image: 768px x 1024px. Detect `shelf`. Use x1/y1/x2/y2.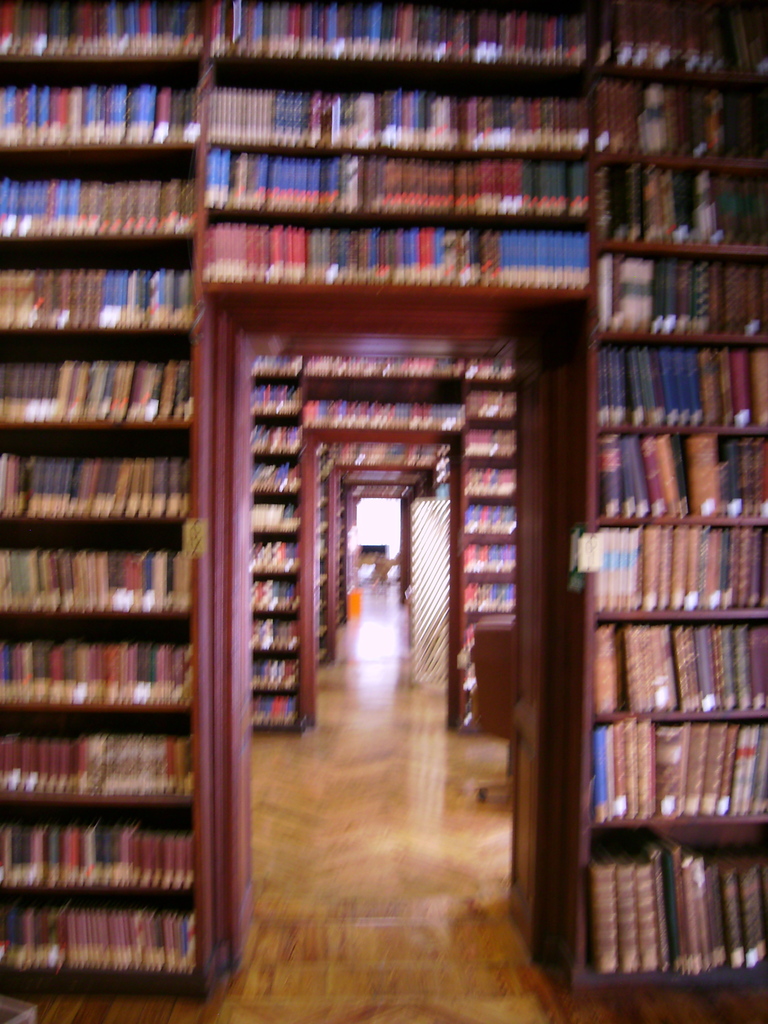
0/154/201/241.
